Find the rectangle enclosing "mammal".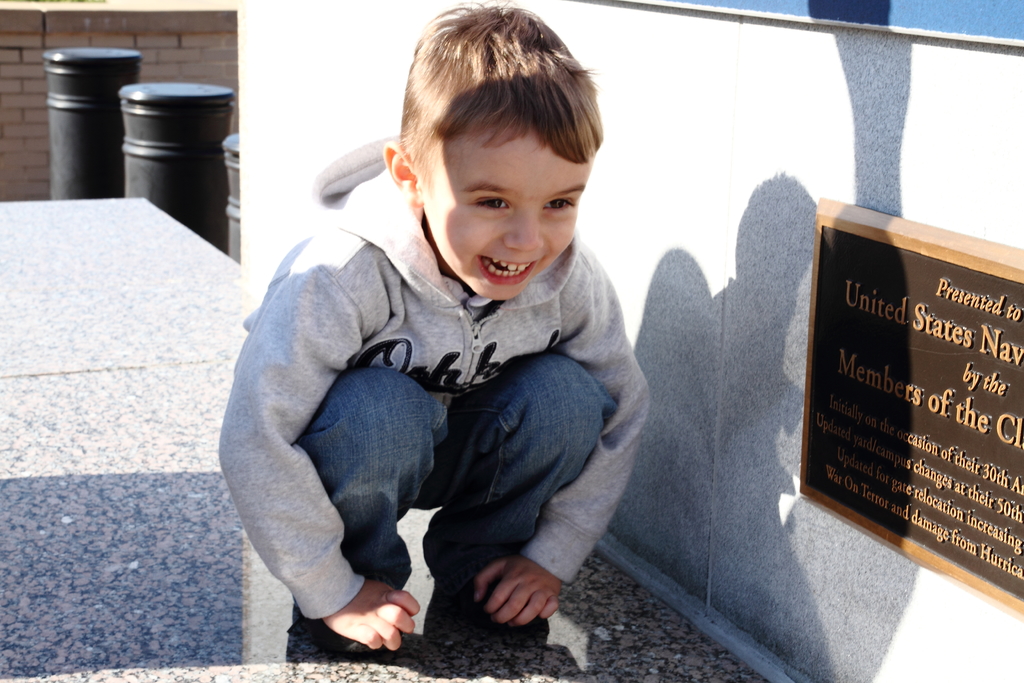
236:15:669:673.
